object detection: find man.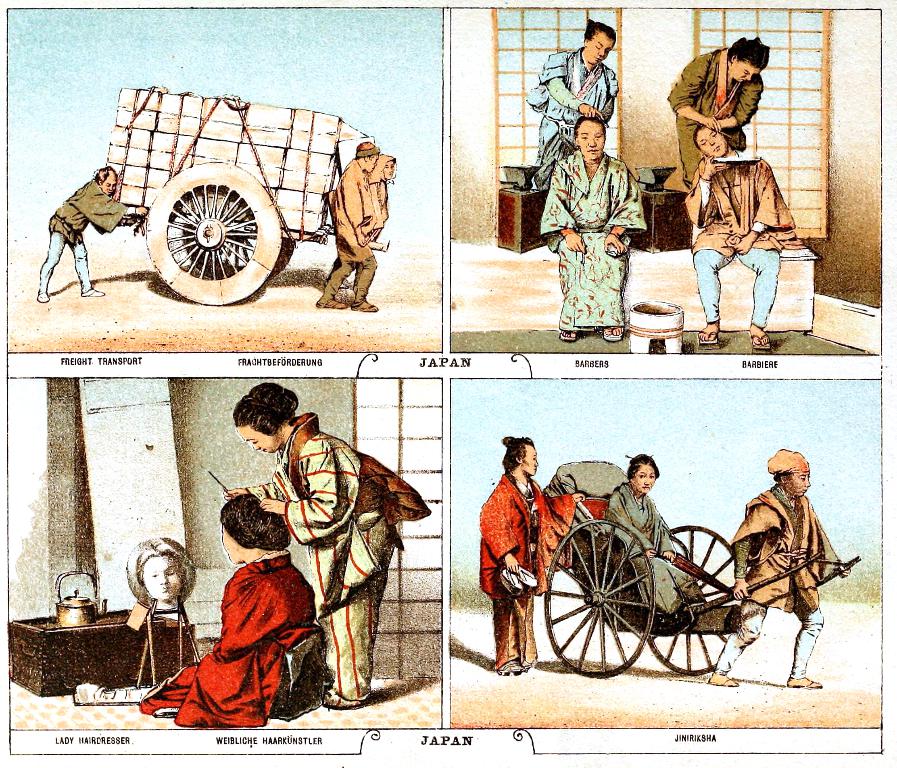
[663, 36, 767, 188].
